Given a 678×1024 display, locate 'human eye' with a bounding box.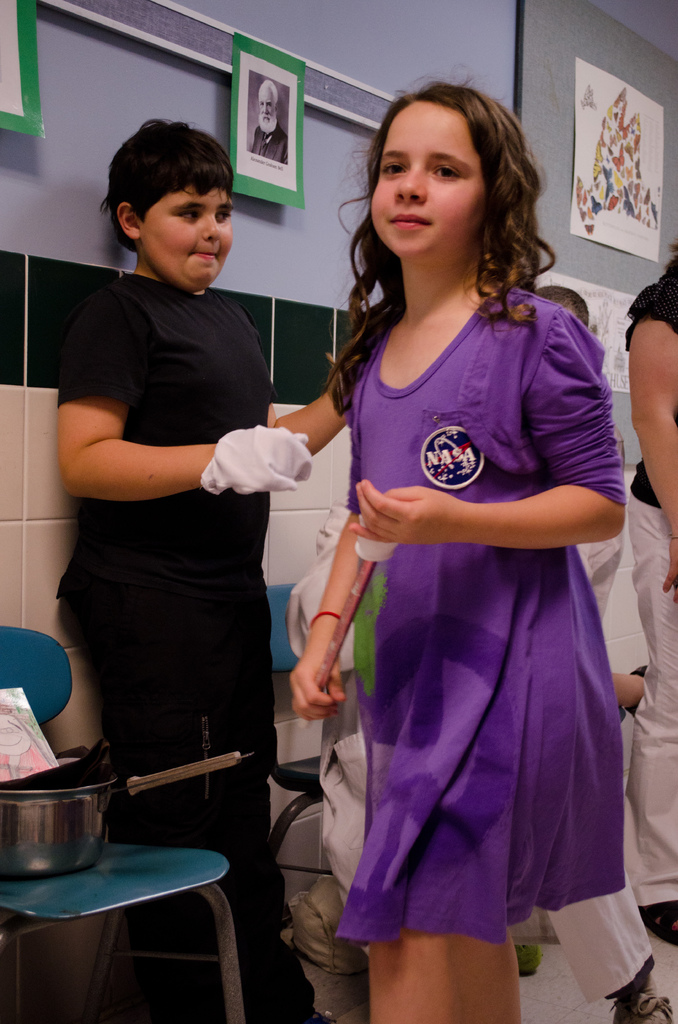
Located: [380, 159, 407, 177].
